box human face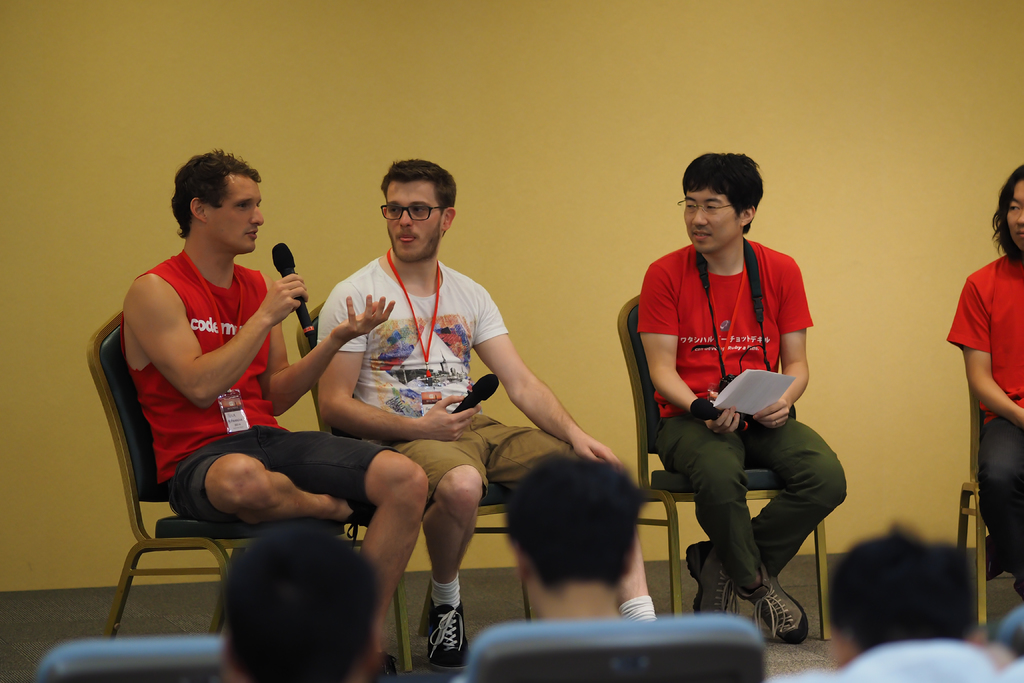
box=[384, 177, 445, 277]
